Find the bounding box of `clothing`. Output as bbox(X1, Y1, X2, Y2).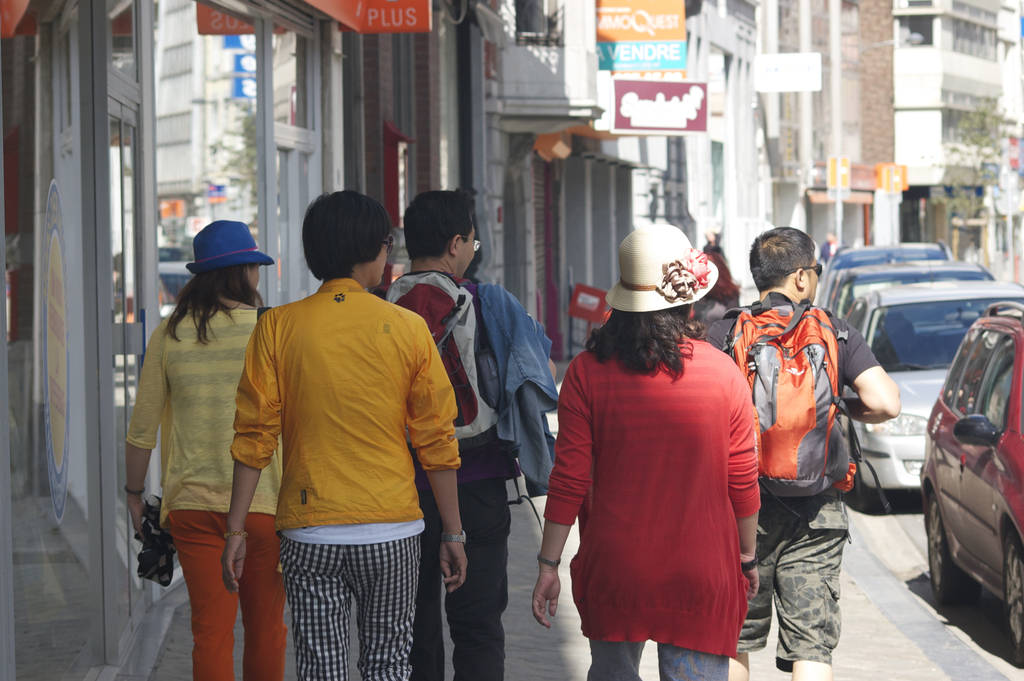
bbox(709, 295, 877, 670).
